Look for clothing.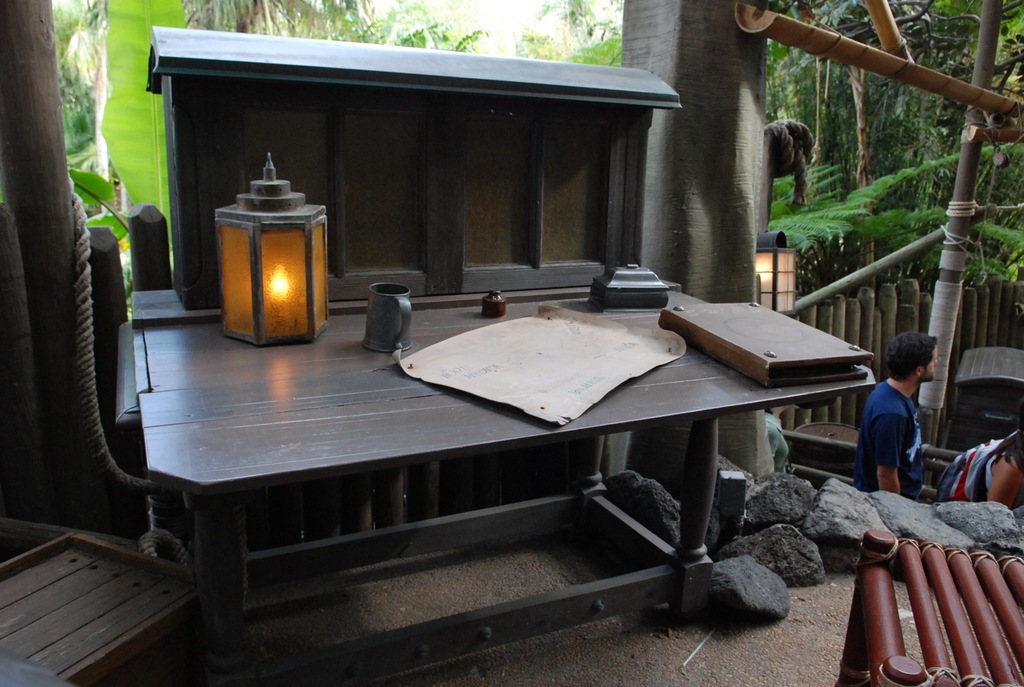
Found: 929, 438, 1012, 504.
